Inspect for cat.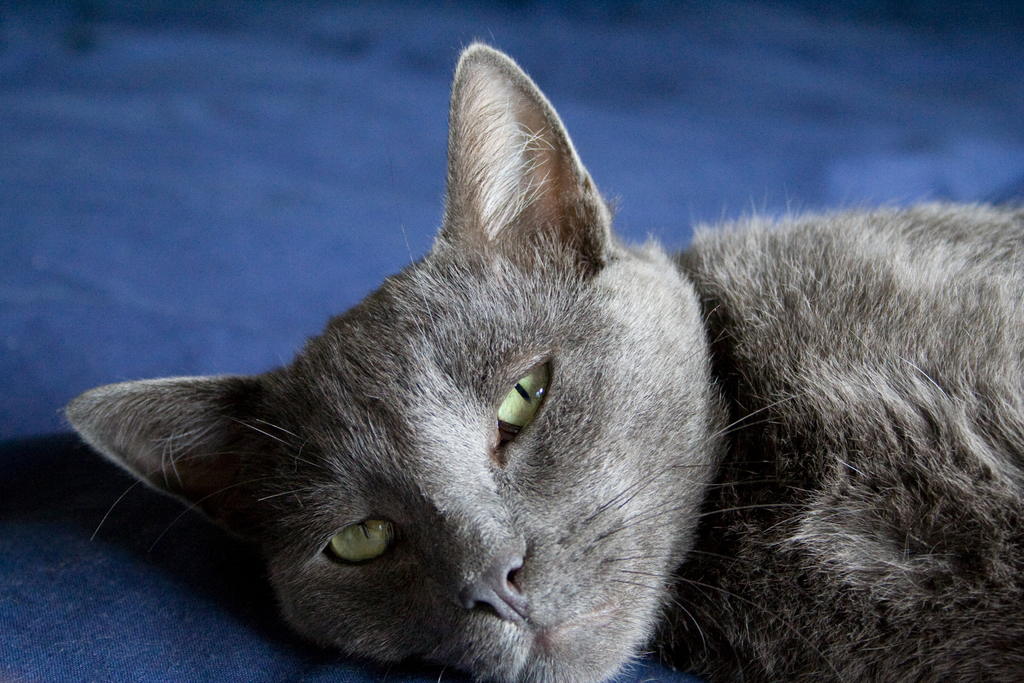
Inspection: <box>62,44,1023,682</box>.
